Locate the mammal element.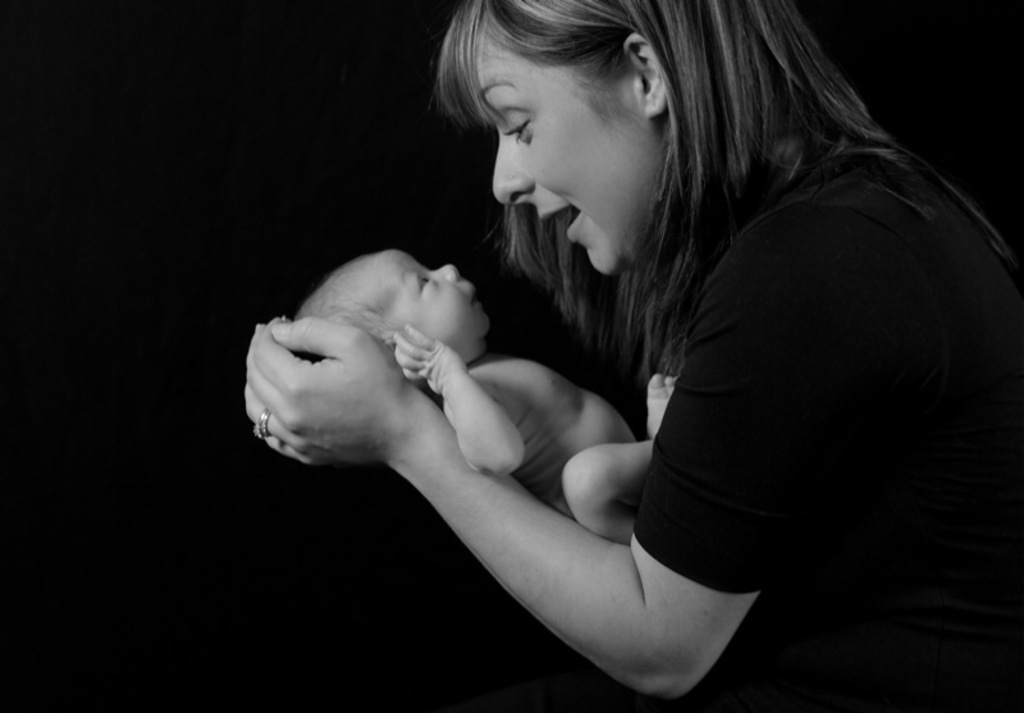
Element bbox: Rect(287, 251, 676, 545).
